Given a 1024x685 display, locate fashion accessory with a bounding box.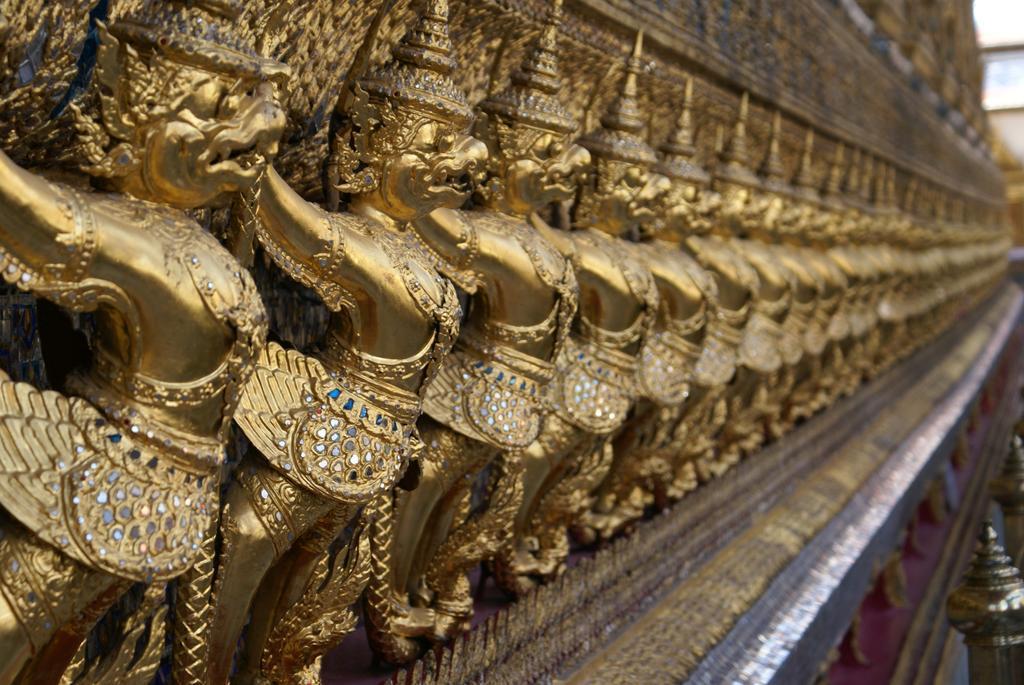
Located: crop(350, 0, 478, 159).
